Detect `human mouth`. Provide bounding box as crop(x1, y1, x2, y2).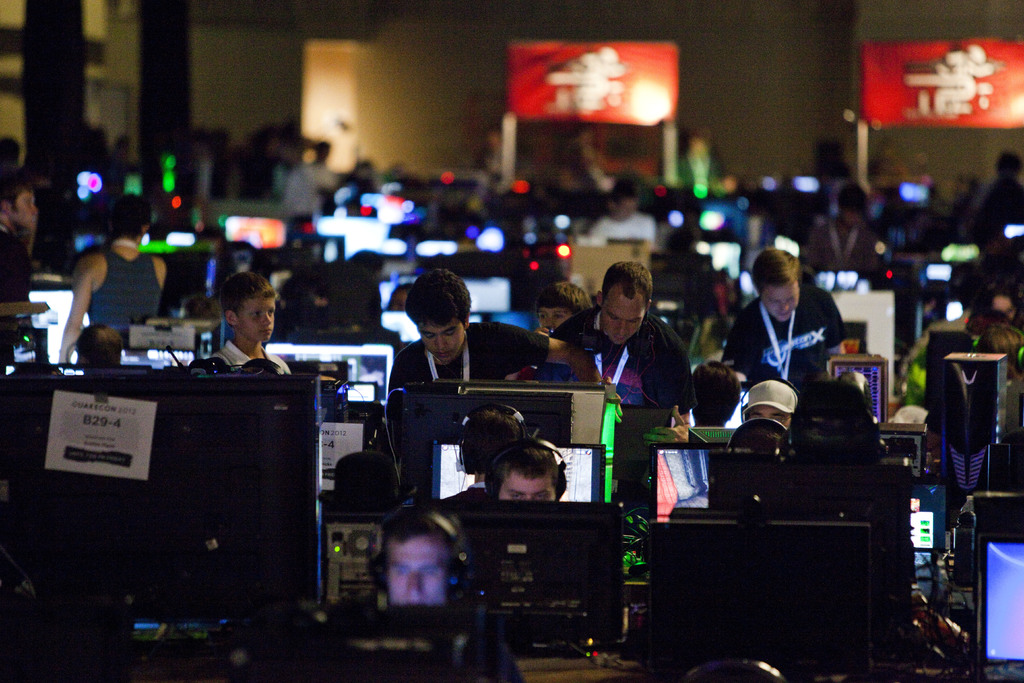
crop(261, 327, 271, 333).
